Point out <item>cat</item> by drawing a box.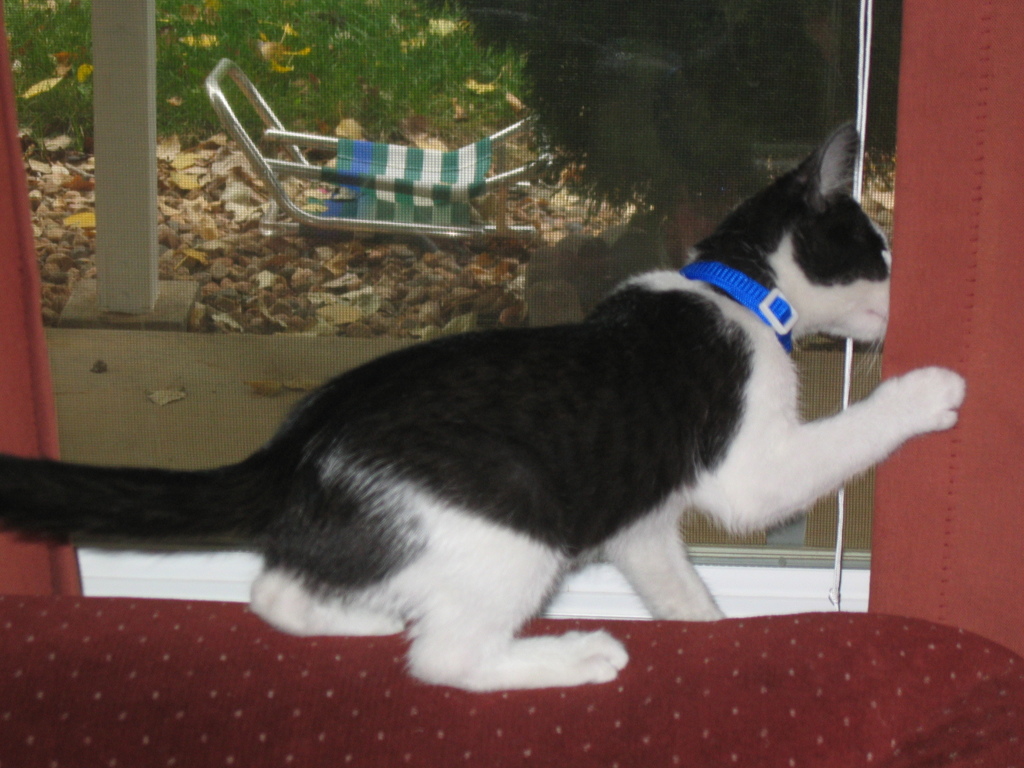
bbox(0, 118, 970, 692).
